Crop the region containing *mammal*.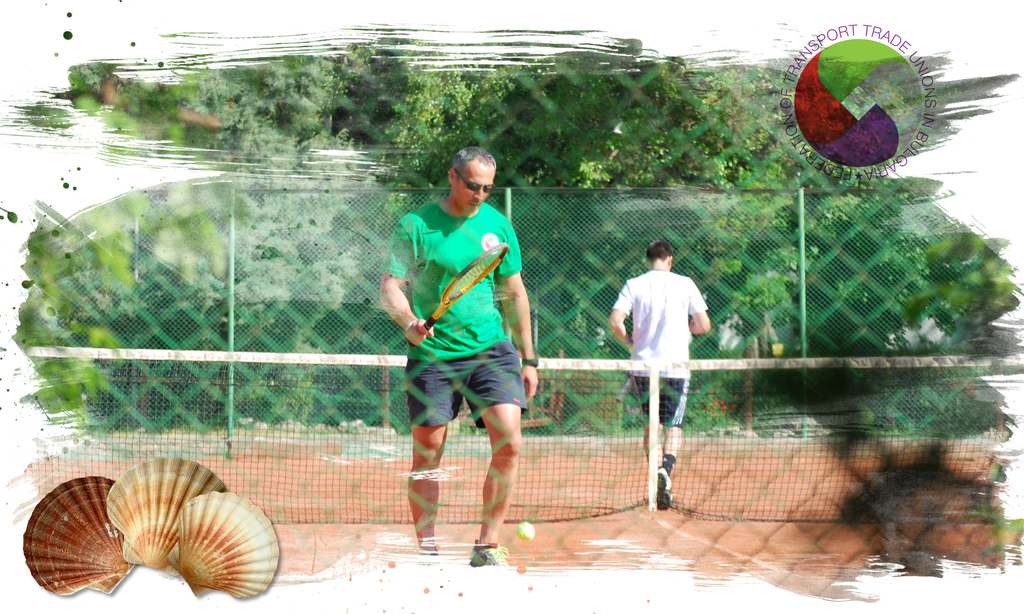
Crop region: rect(615, 215, 721, 527).
